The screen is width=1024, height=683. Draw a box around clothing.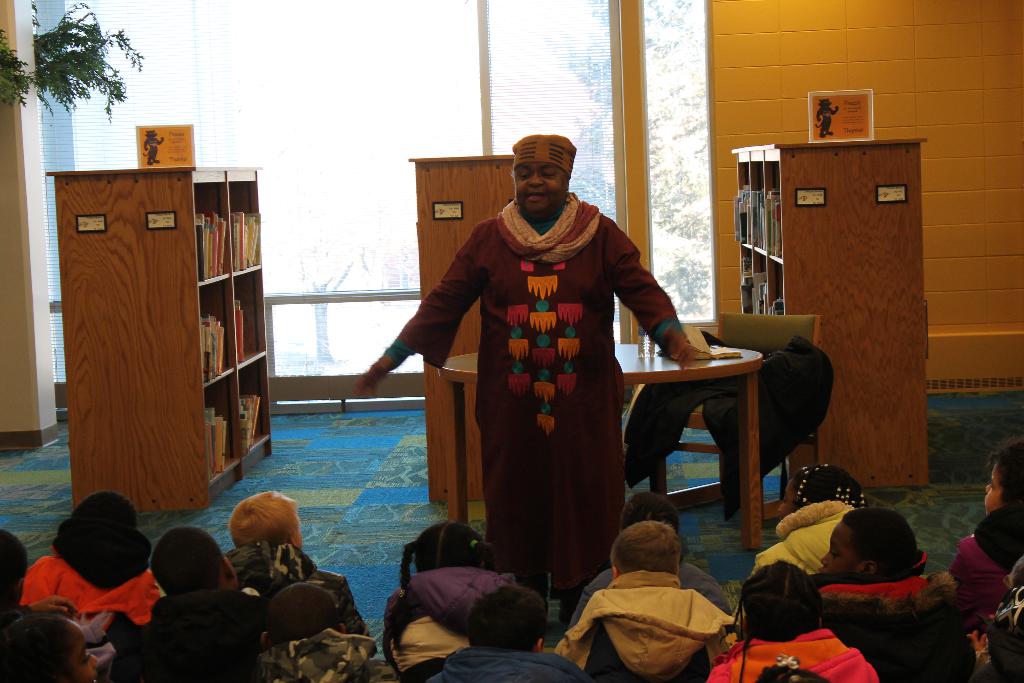
(x1=19, y1=511, x2=165, y2=633).
